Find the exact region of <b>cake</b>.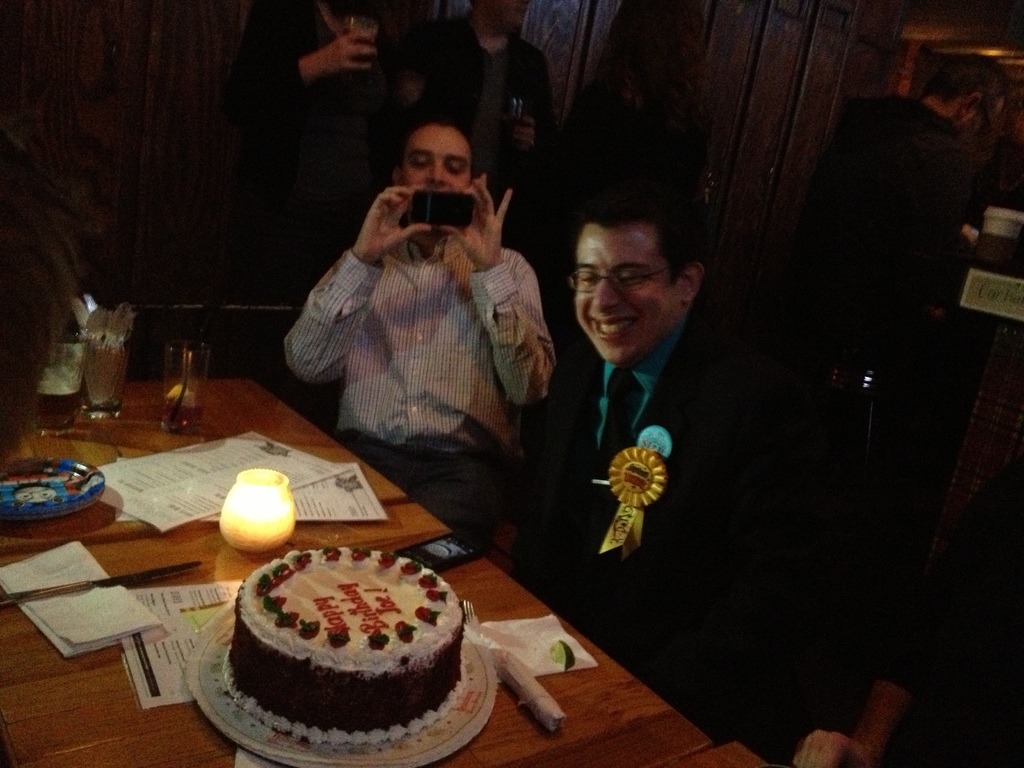
Exact region: {"left": 223, "top": 547, "right": 468, "bottom": 743}.
